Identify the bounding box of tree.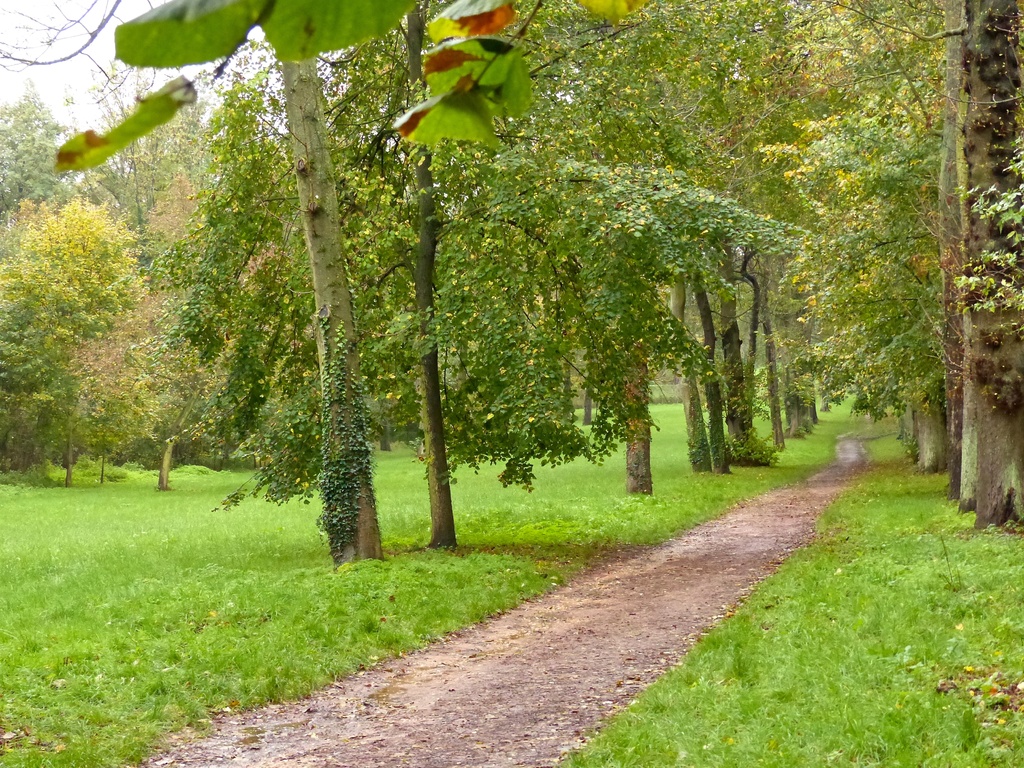
(0,182,155,491).
